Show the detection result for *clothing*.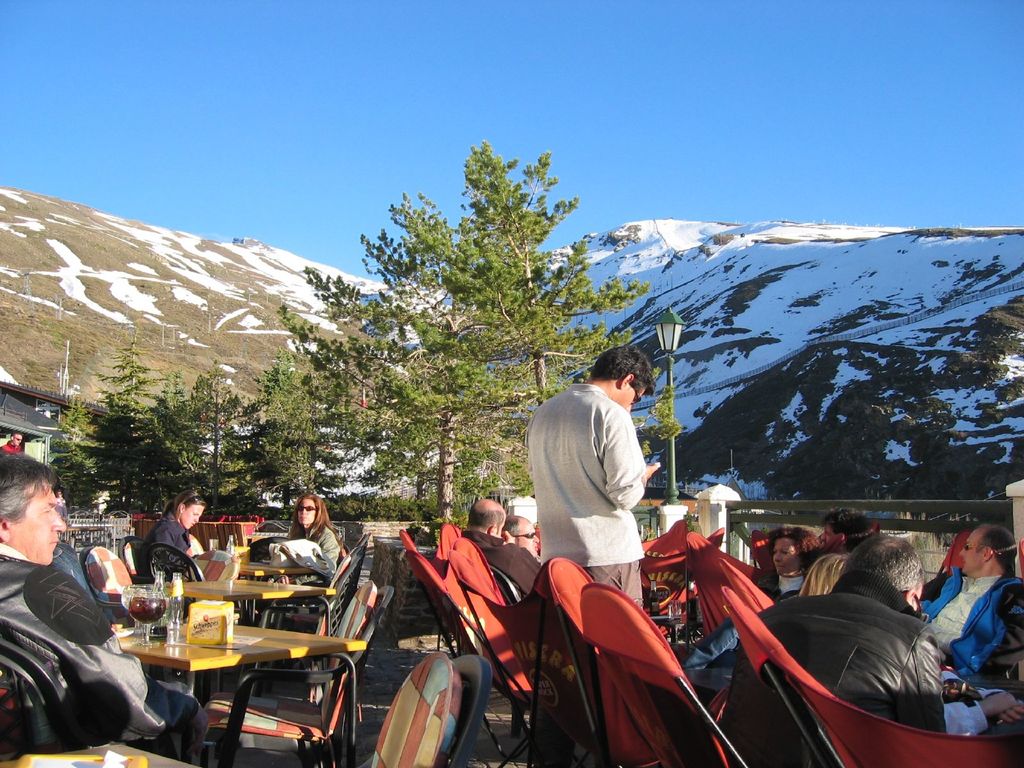
(472, 525, 560, 646).
